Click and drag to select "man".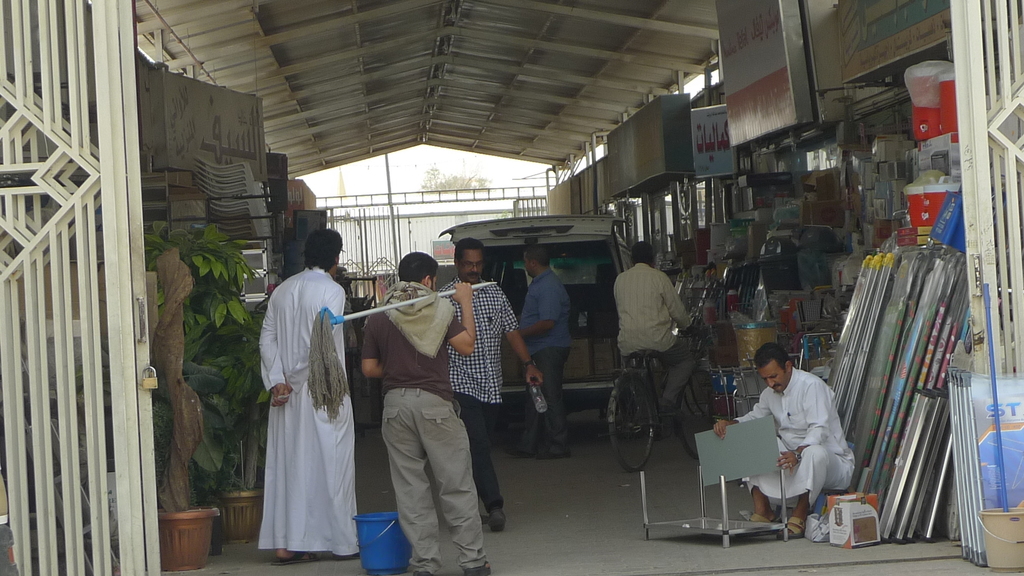
Selection: {"x1": 514, "y1": 237, "x2": 566, "y2": 457}.
